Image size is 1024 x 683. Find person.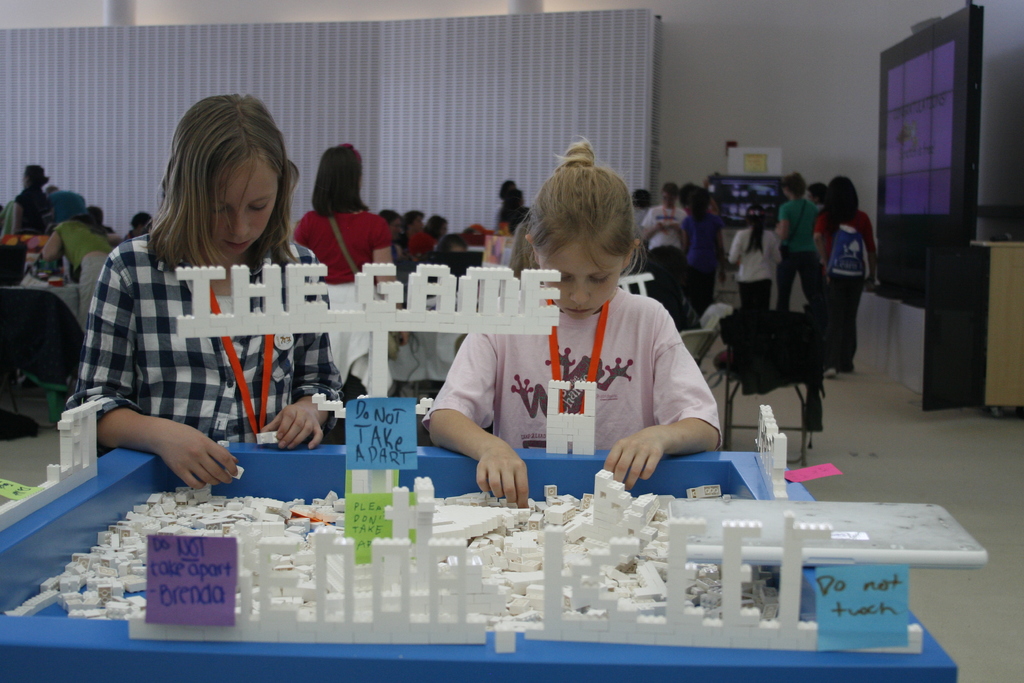
[813, 175, 881, 368].
